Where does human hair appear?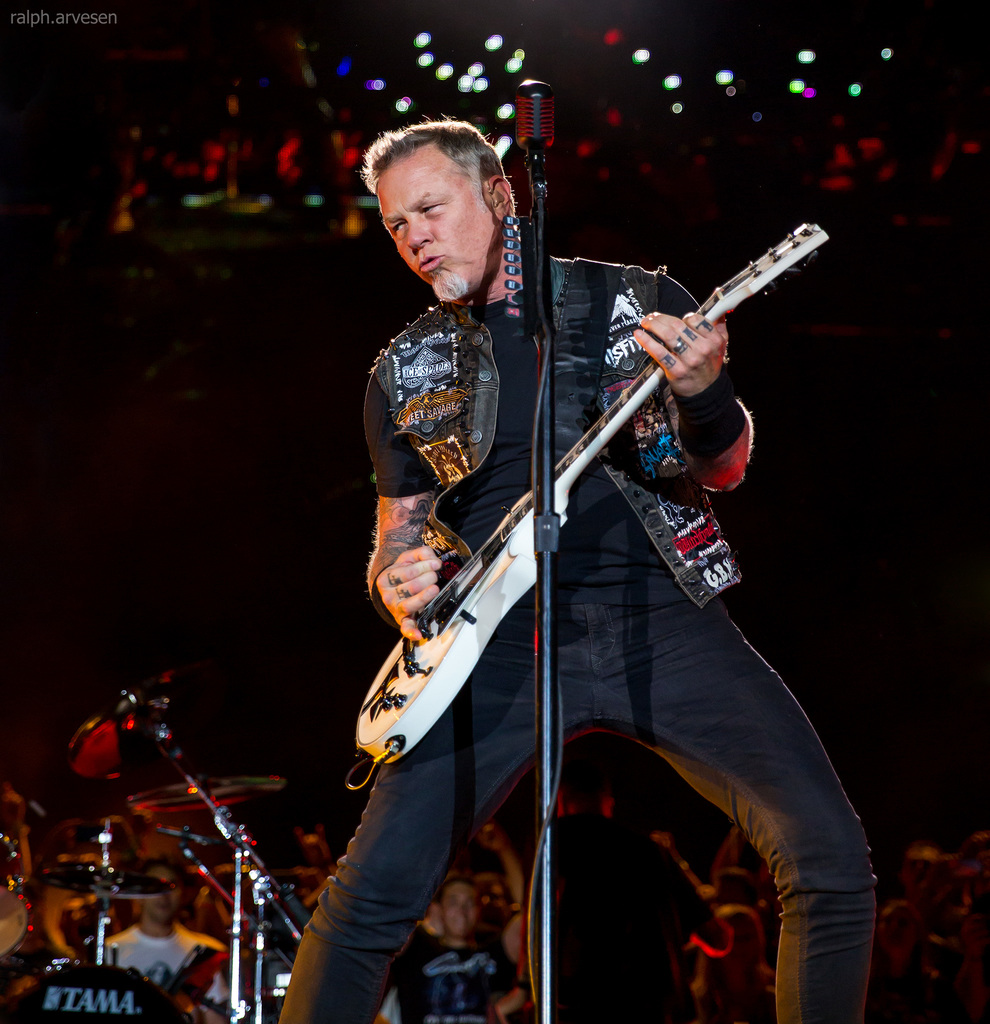
Appears at 880:899:920:977.
